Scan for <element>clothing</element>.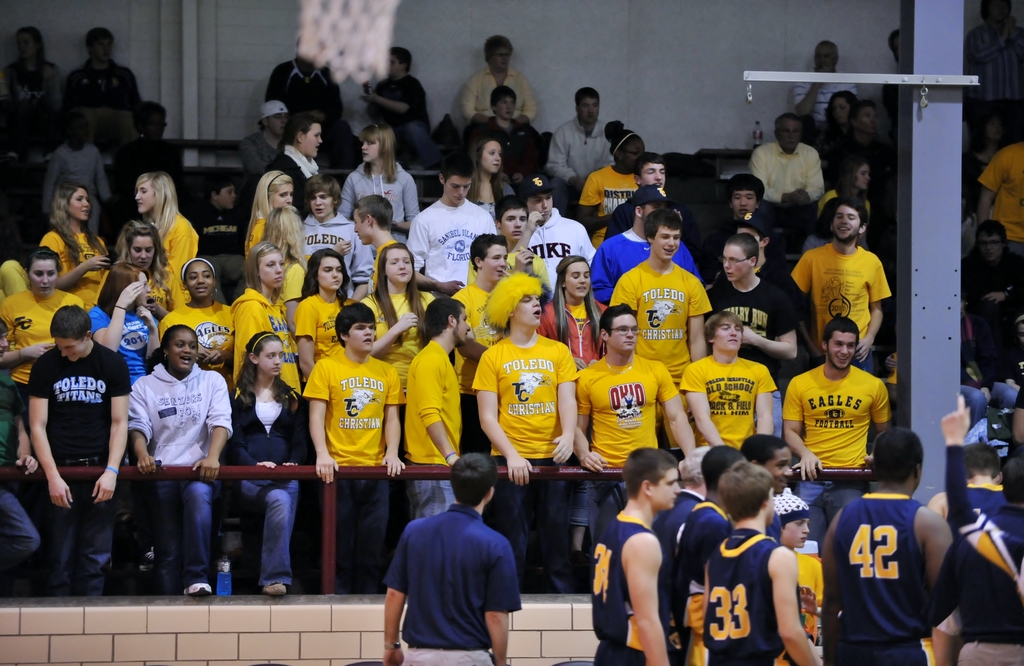
Scan result: 307, 350, 401, 580.
